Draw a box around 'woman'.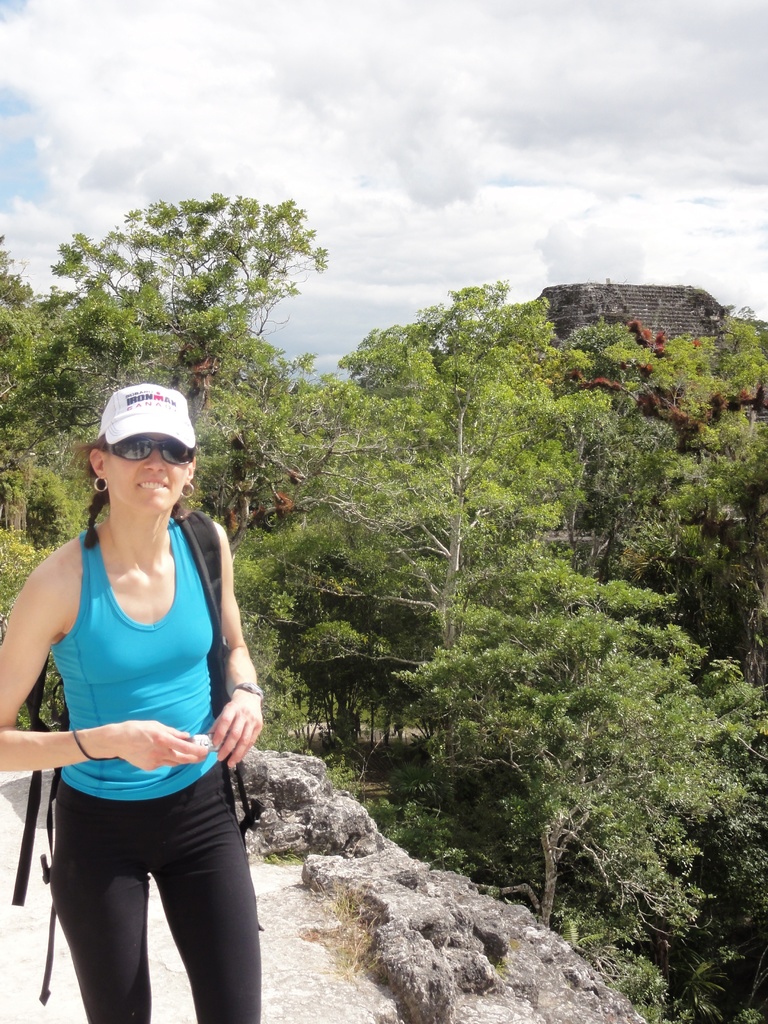
left=8, top=374, right=267, bottom=1023.
